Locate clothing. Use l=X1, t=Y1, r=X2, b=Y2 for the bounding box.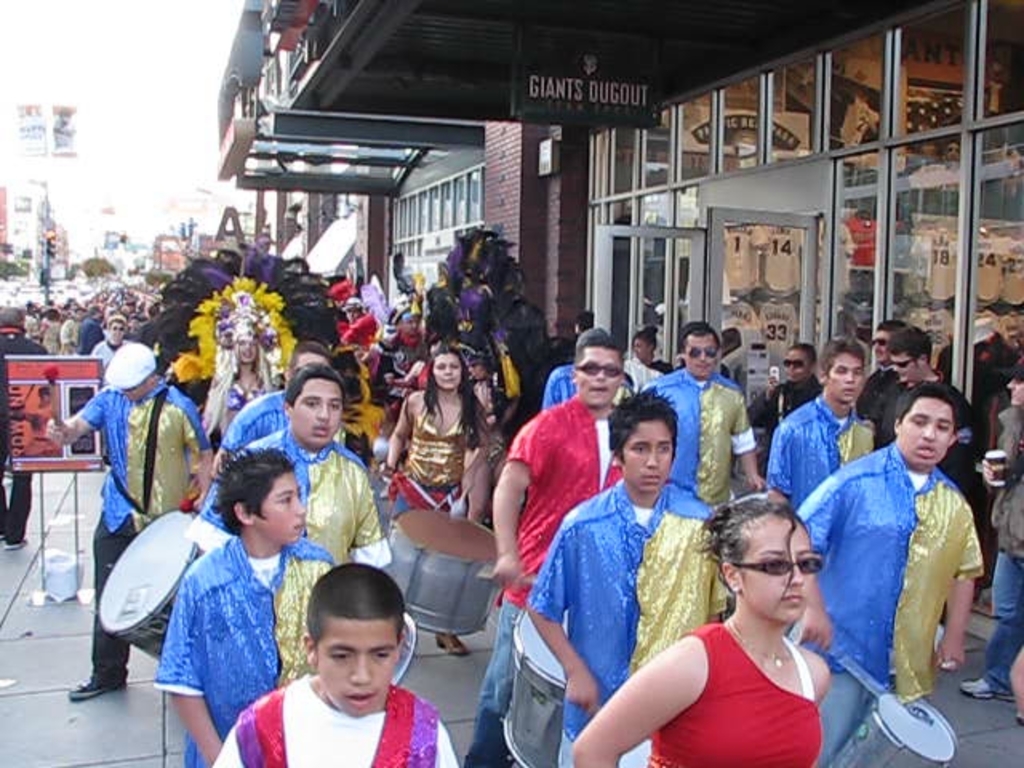
l=642, t=357, r=674, b=374.
